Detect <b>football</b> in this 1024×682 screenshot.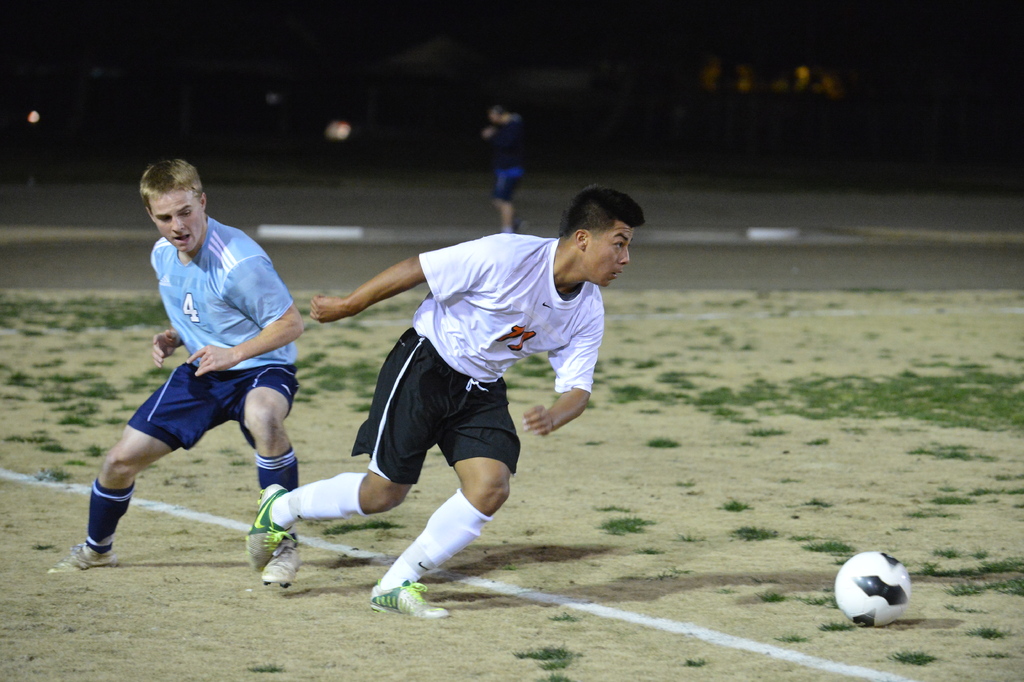
Detection: [x1=832, y1=550, x2=913, y2=628].
